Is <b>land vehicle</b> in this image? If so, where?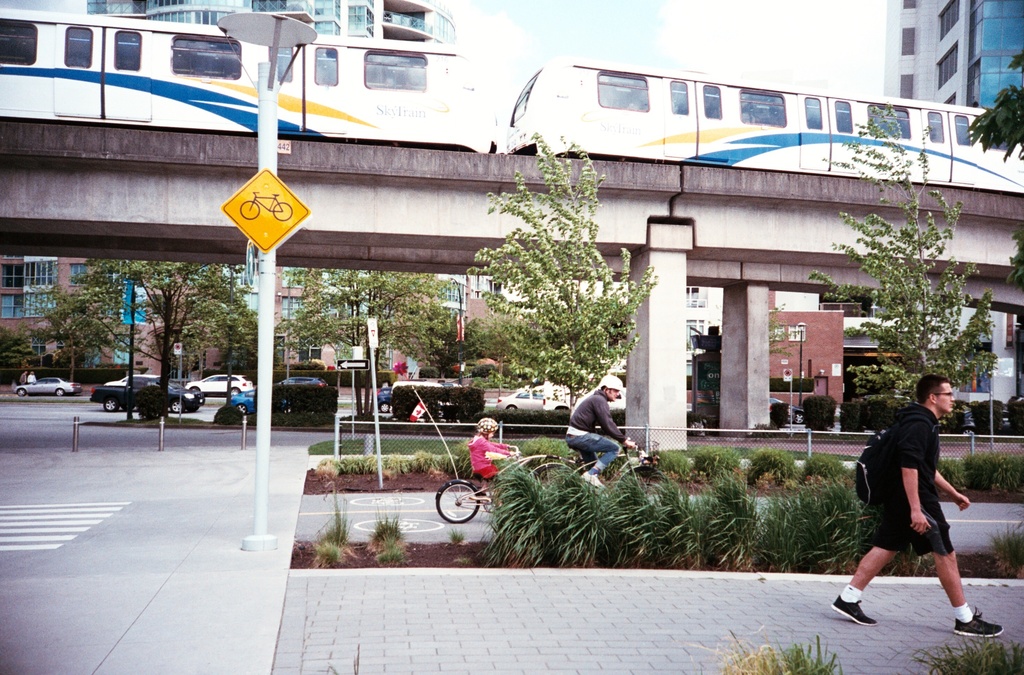
Yes, at [left=15, top=375, right=81, bottom=396].
